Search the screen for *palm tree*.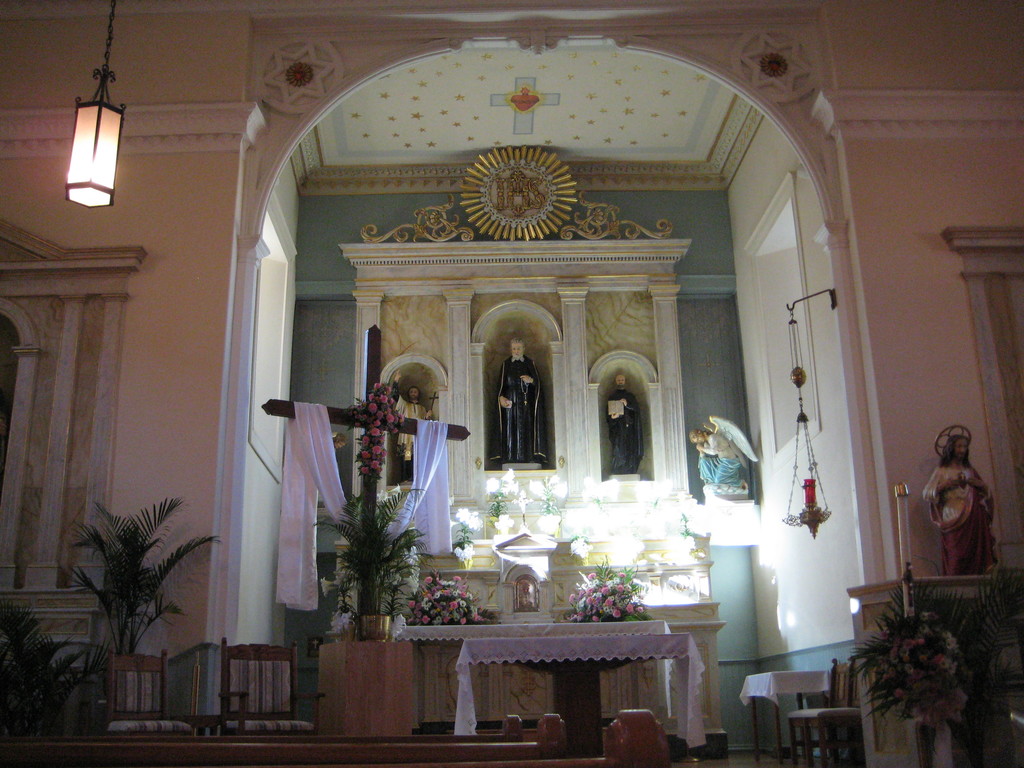
Found at pyautogui.locateOnScreen(60, 495, 189, 705).
